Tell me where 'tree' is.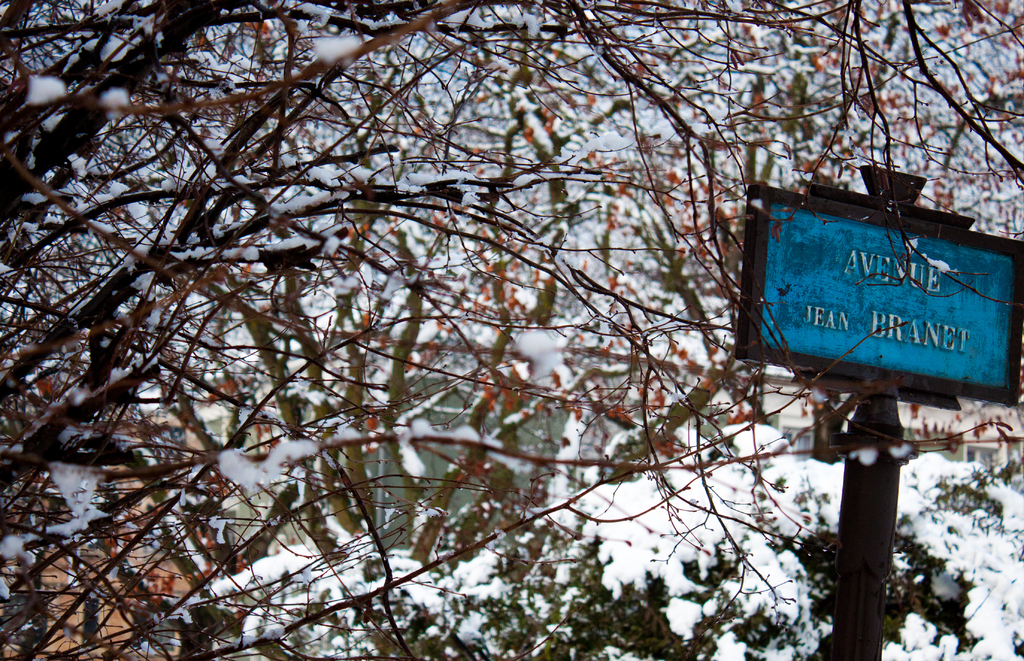
'tree' is at bbox=[33, 0, 971, 647].
